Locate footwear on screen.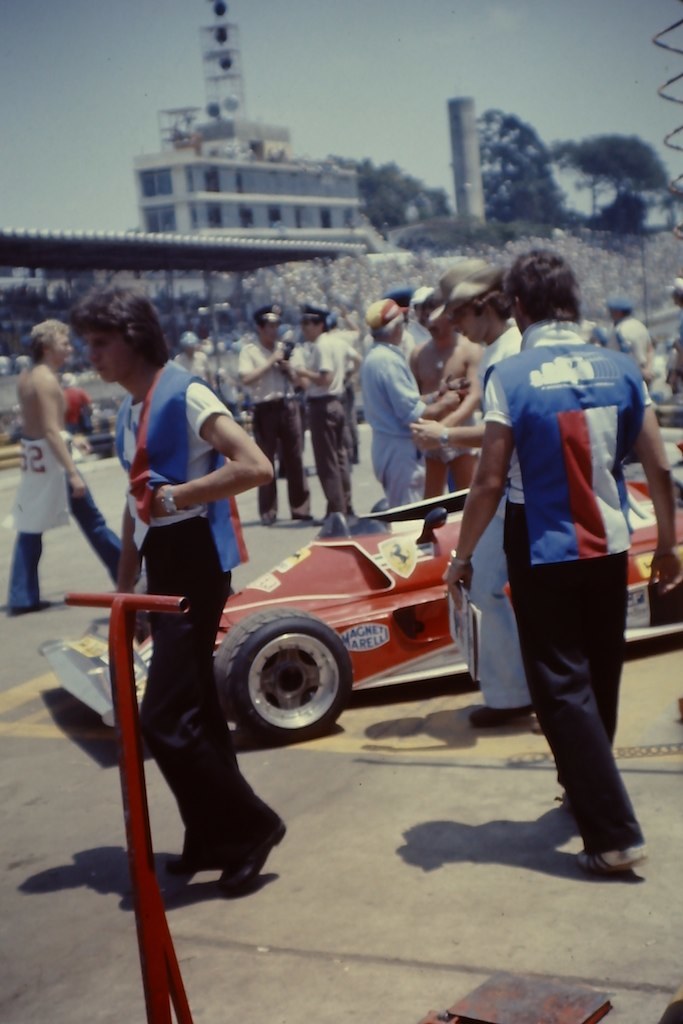
On screen at BBox(221, 826, 288, 902).
